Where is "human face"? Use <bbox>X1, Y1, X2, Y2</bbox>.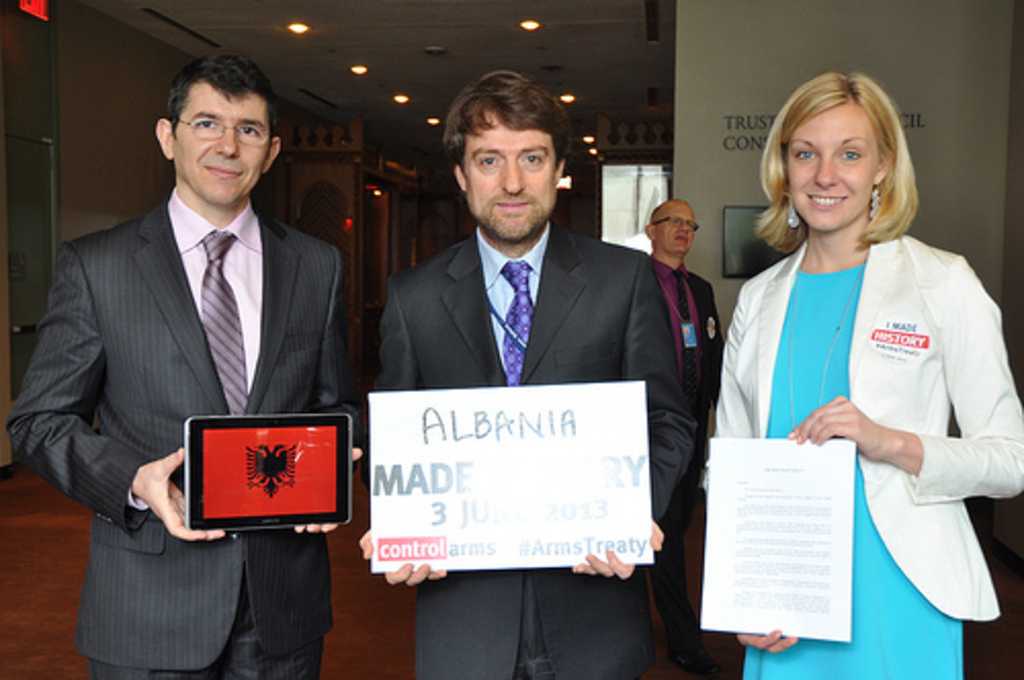
<bbox>657, 205, 700, 258</bbox>.
